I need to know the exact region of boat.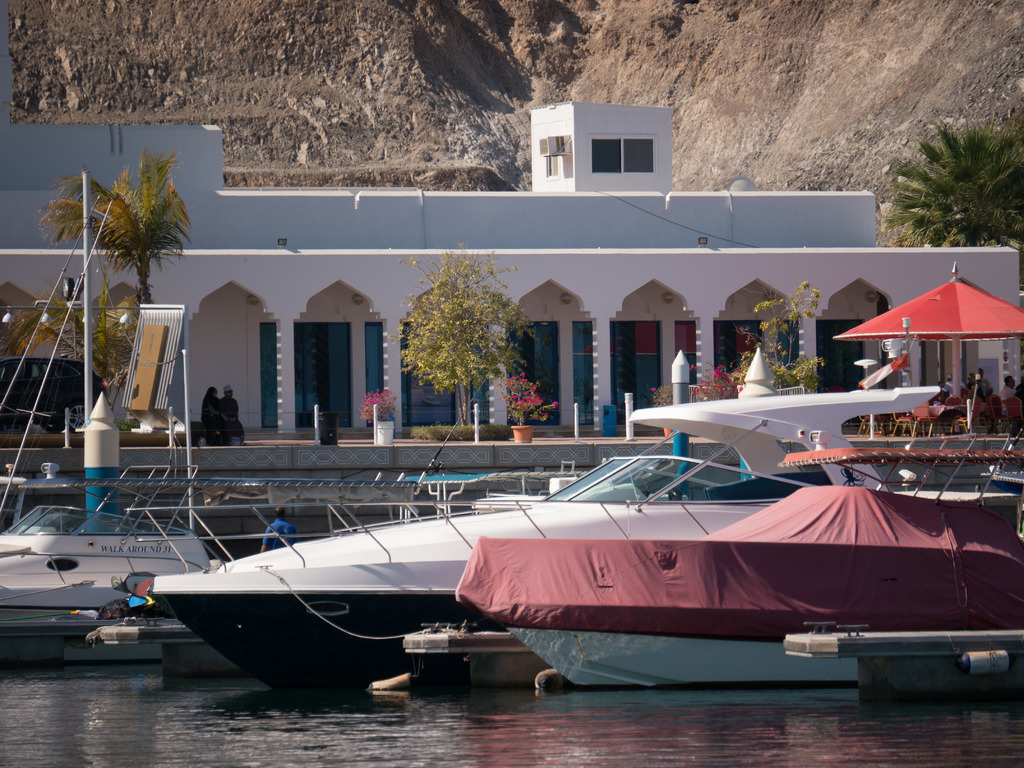
Region: 454:390:1023:694.
